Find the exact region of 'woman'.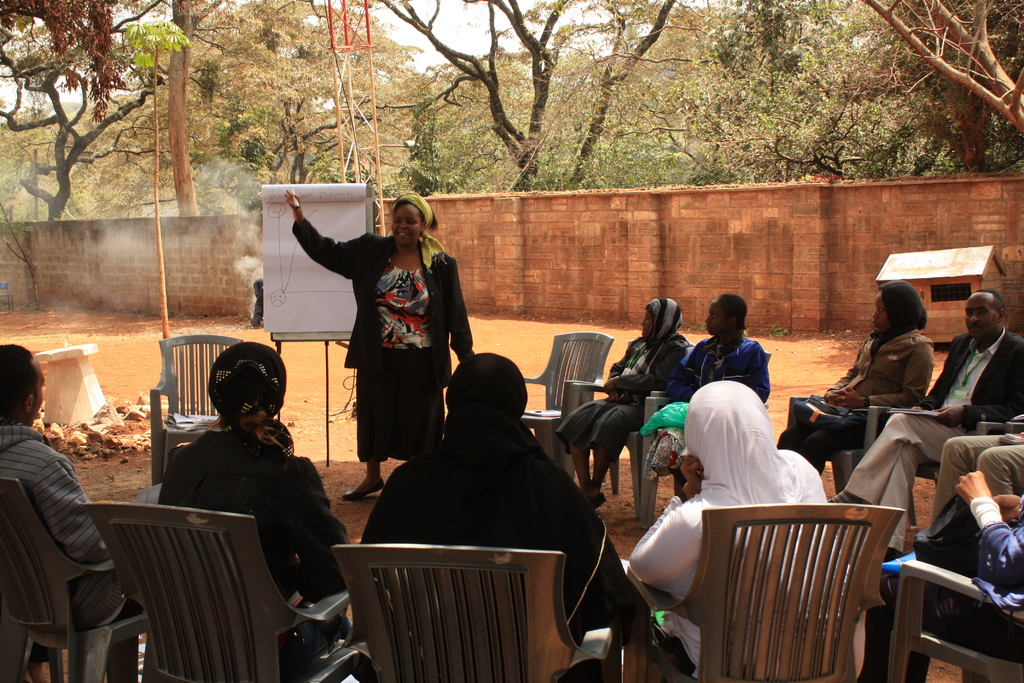
Exact region: [left=157, top=341, right=351, bottom=676].
